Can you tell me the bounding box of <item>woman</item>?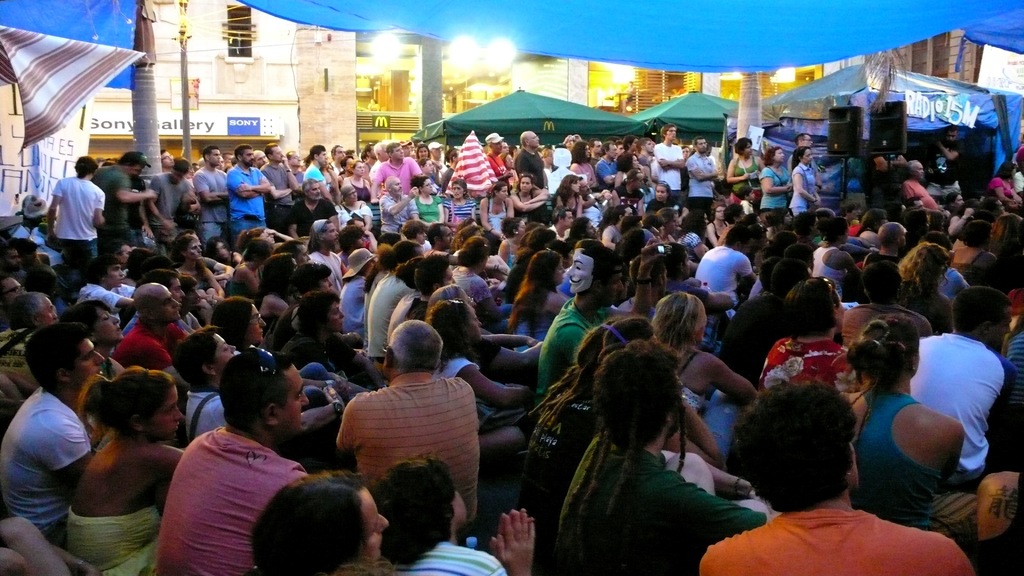
bbox(457, 237, 512, 328).
